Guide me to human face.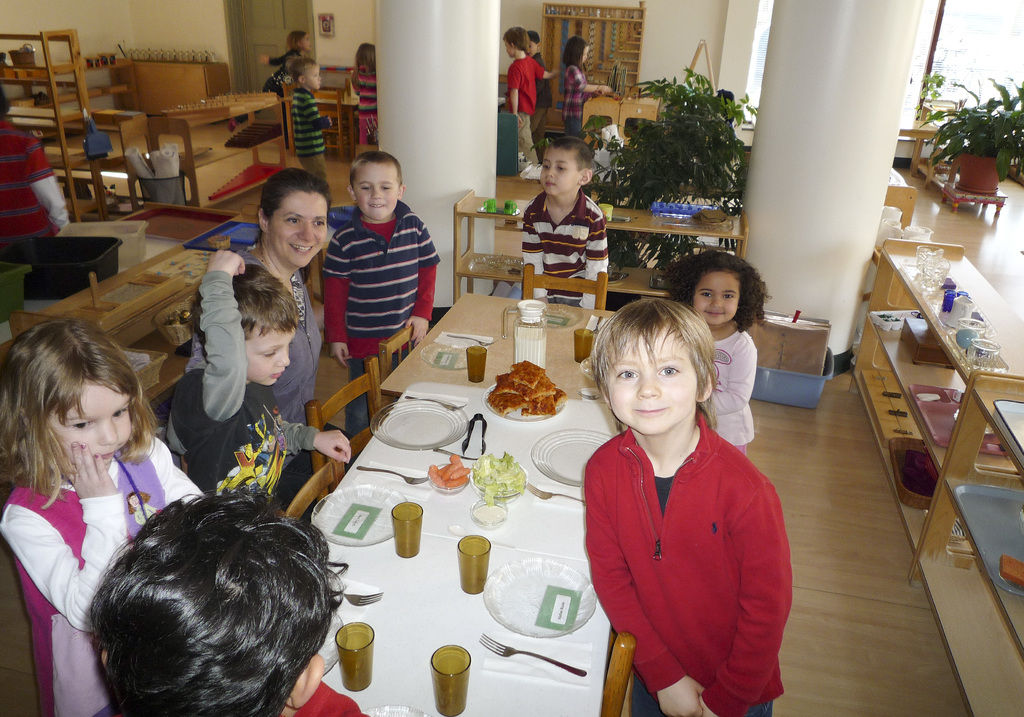
Guidance: left=525, top=41, right=539, bottom=56.
